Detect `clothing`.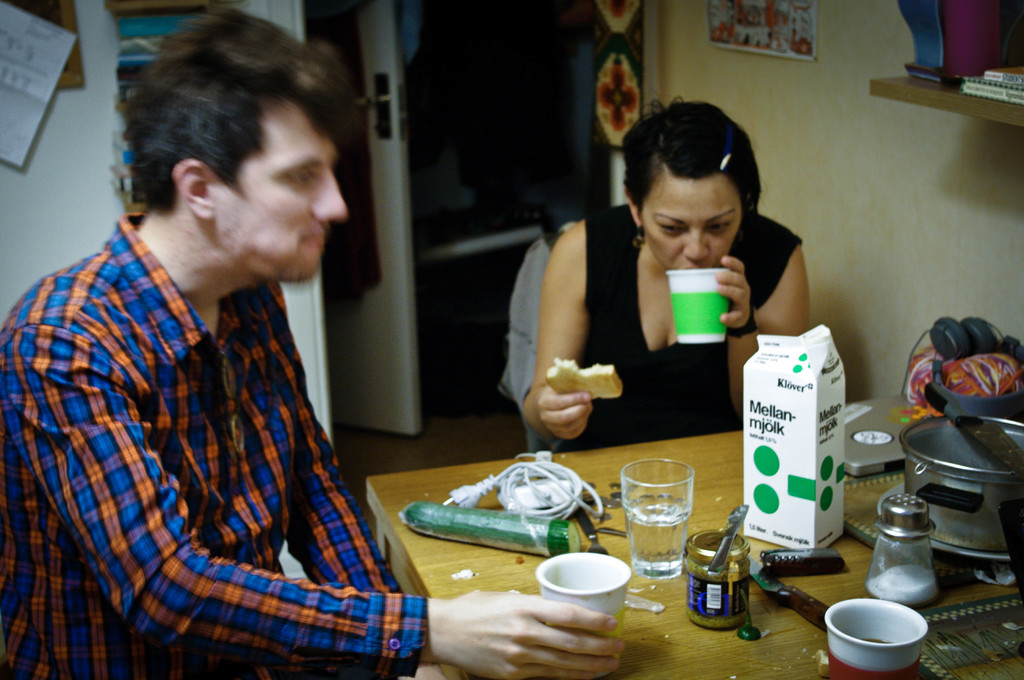
Detected at rect(18, 181, 405, 676).
